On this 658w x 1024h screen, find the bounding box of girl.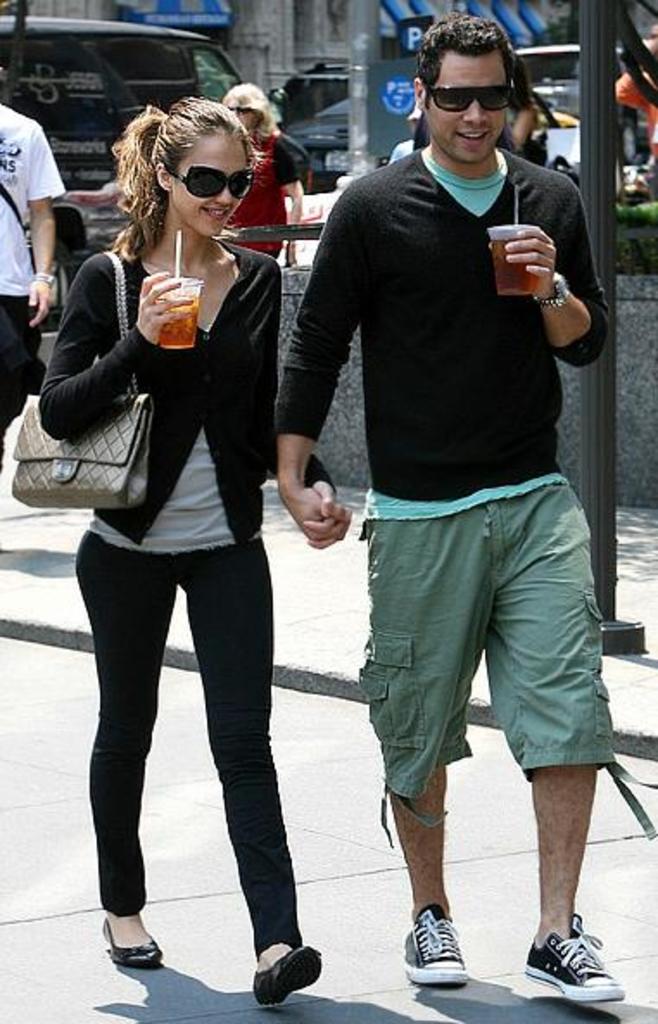
Bounding box: (33,98,352,1007).
